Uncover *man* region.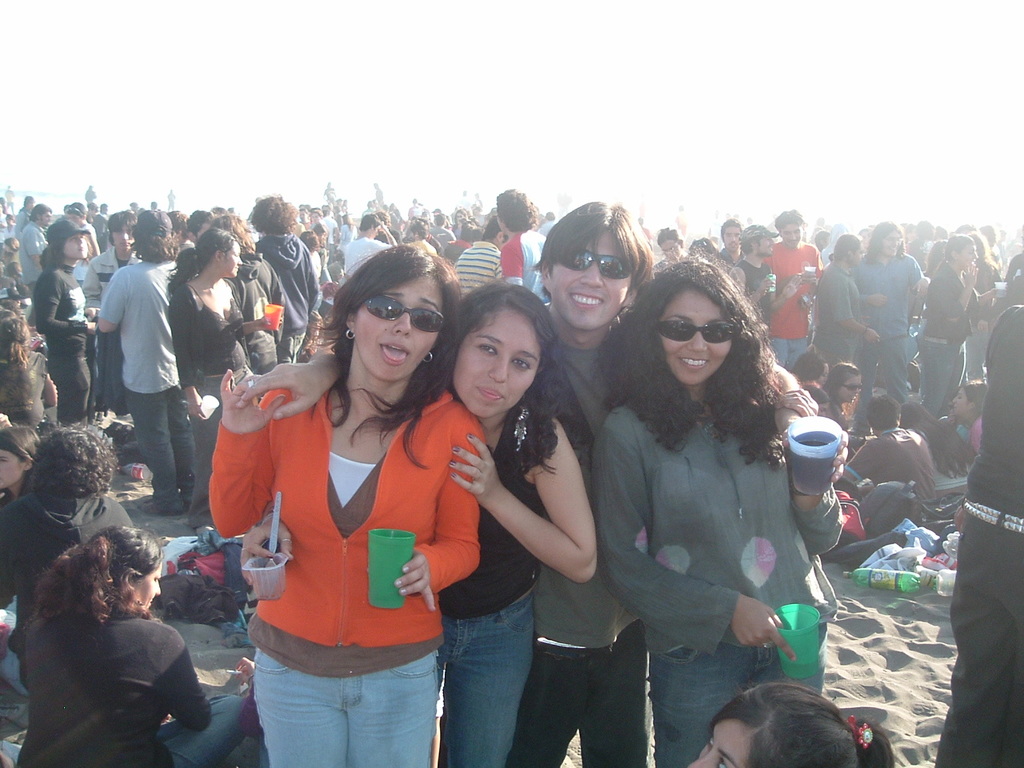
Uncovered: rect(238, 202, 847, 767).
